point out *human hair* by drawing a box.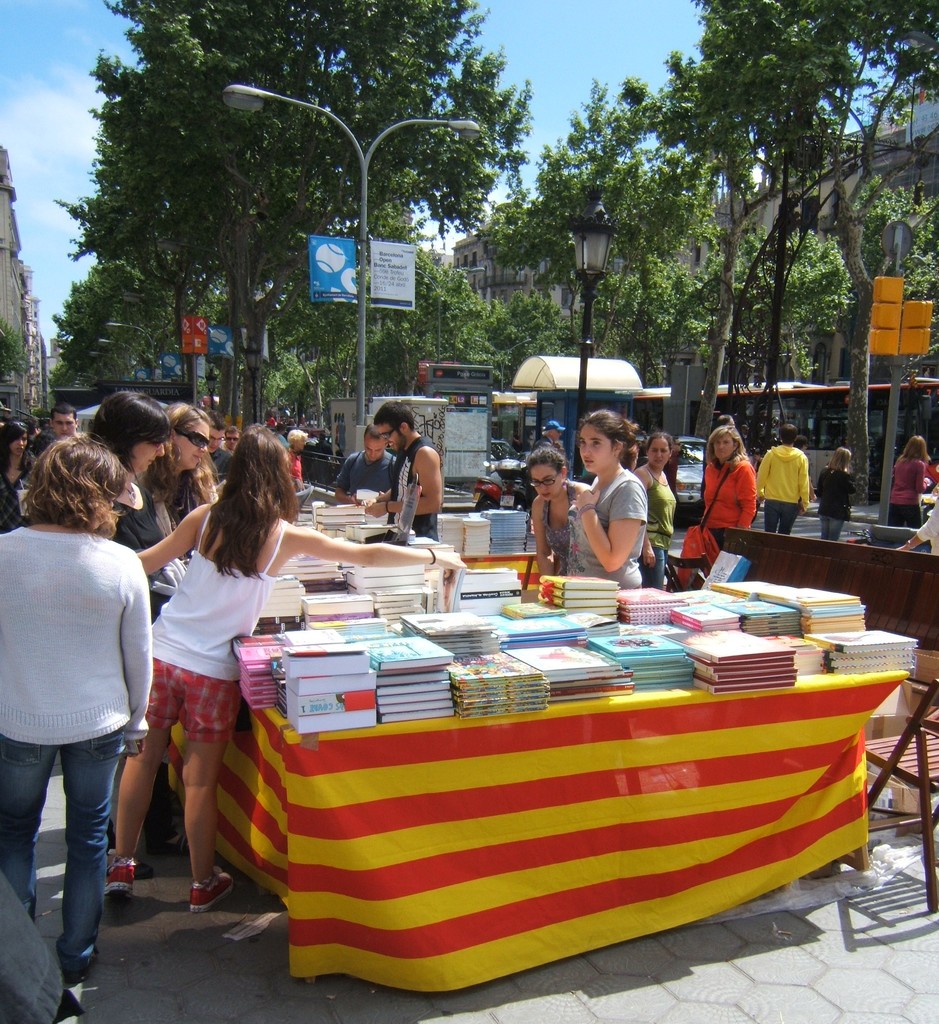
[x1=2, y1=405, x2=116, y2=552].
